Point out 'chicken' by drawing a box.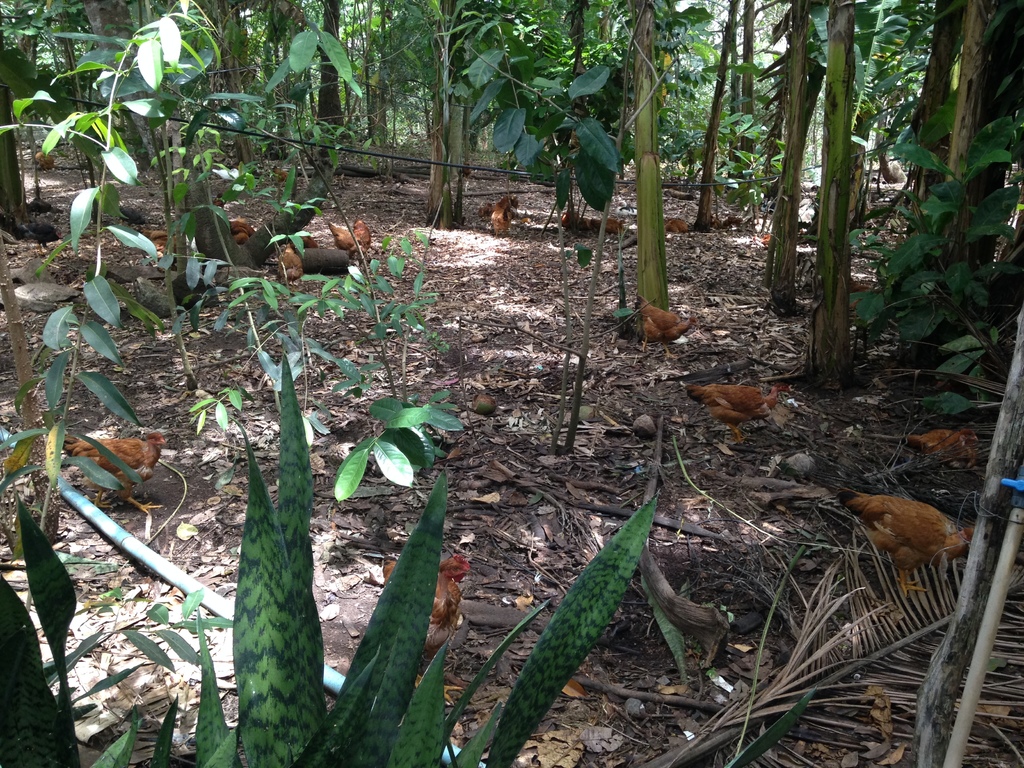
613/202/644/221.
